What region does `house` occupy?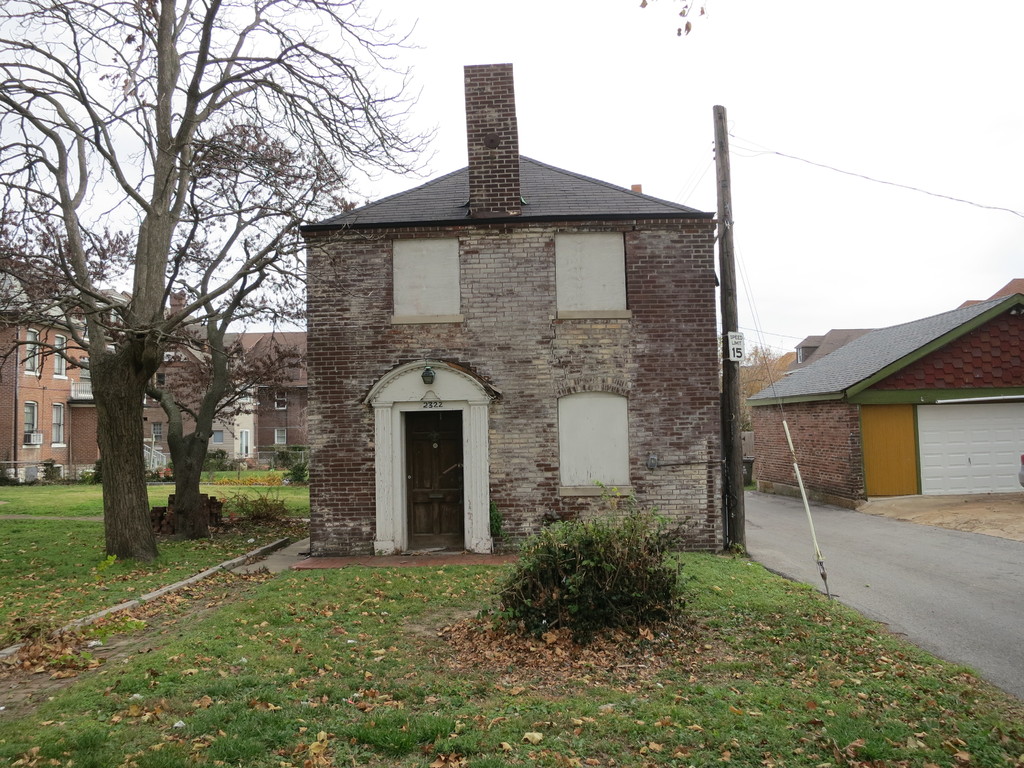
left=0, top=266, right=93, bottom=484.
